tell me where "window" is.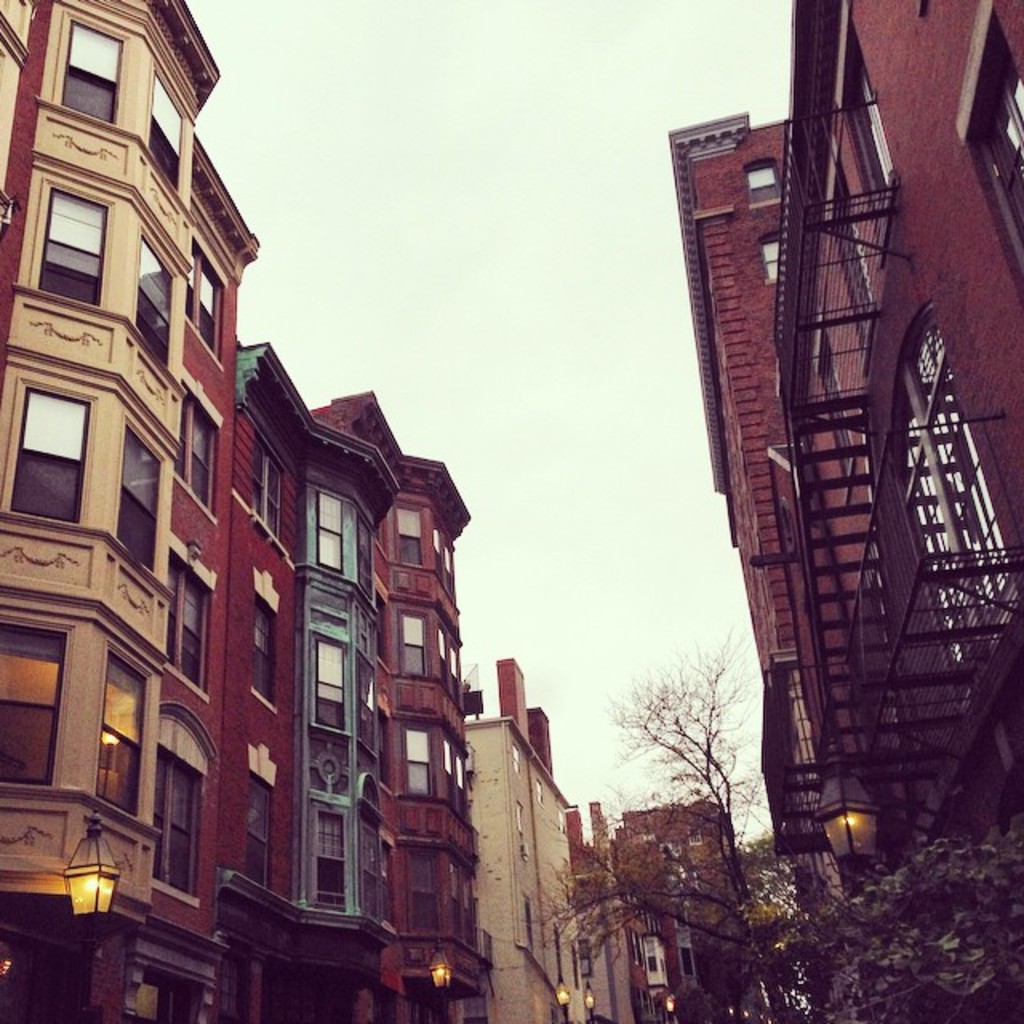
"window" is at x1=390, y1=502, x2=429, y2=570.
